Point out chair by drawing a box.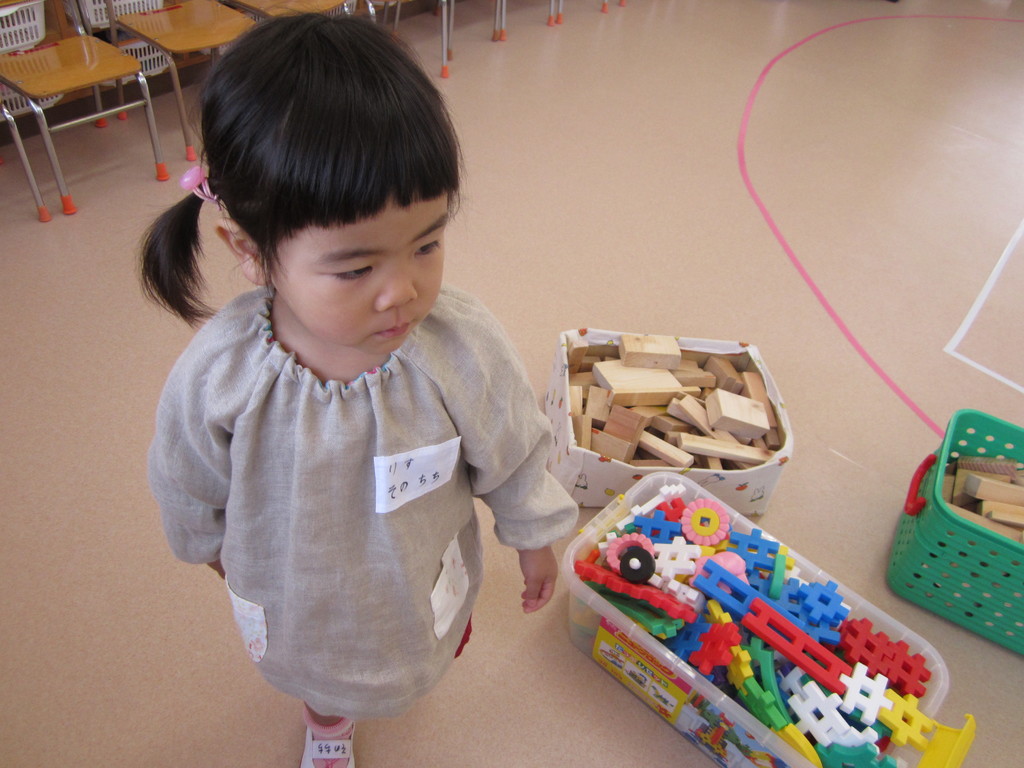
bbox=(241, 0, 378, 22).
